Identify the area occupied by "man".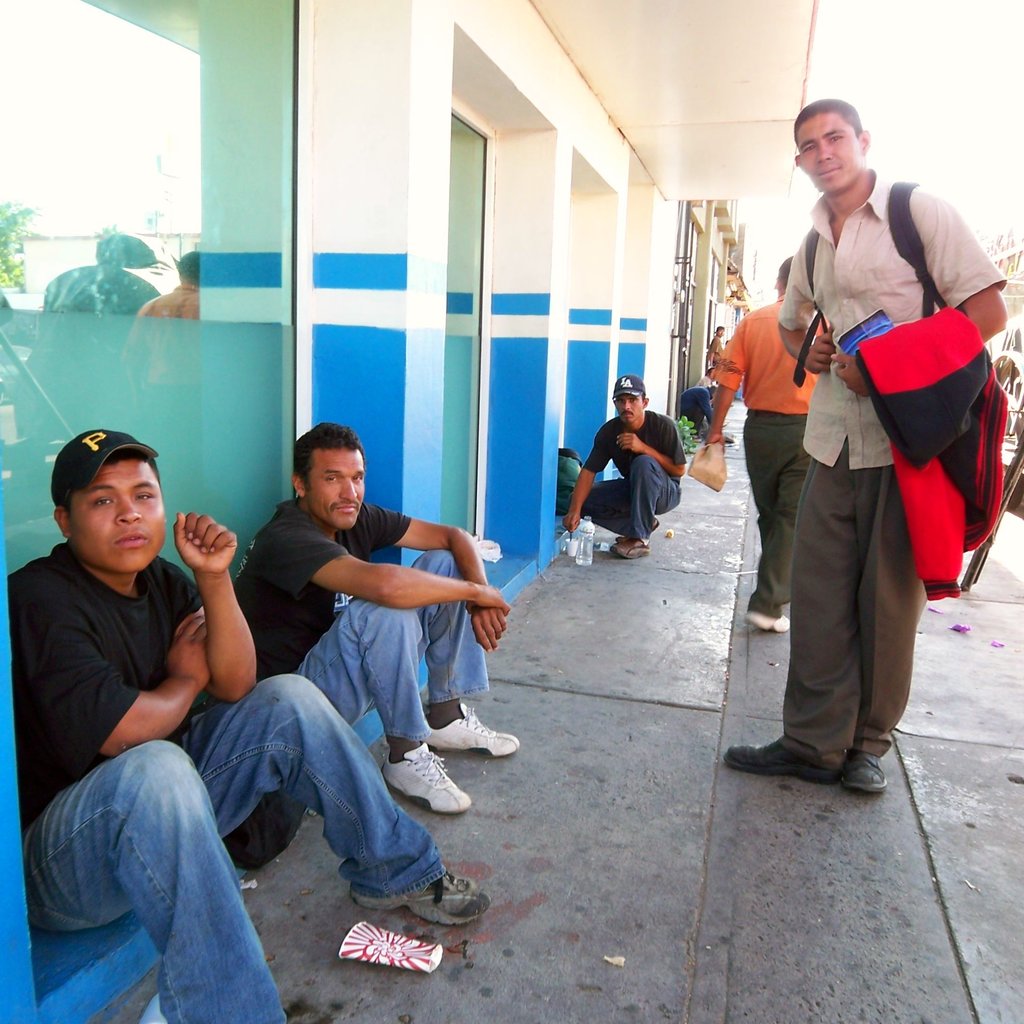
Area: 704, 254, 836, 625.
